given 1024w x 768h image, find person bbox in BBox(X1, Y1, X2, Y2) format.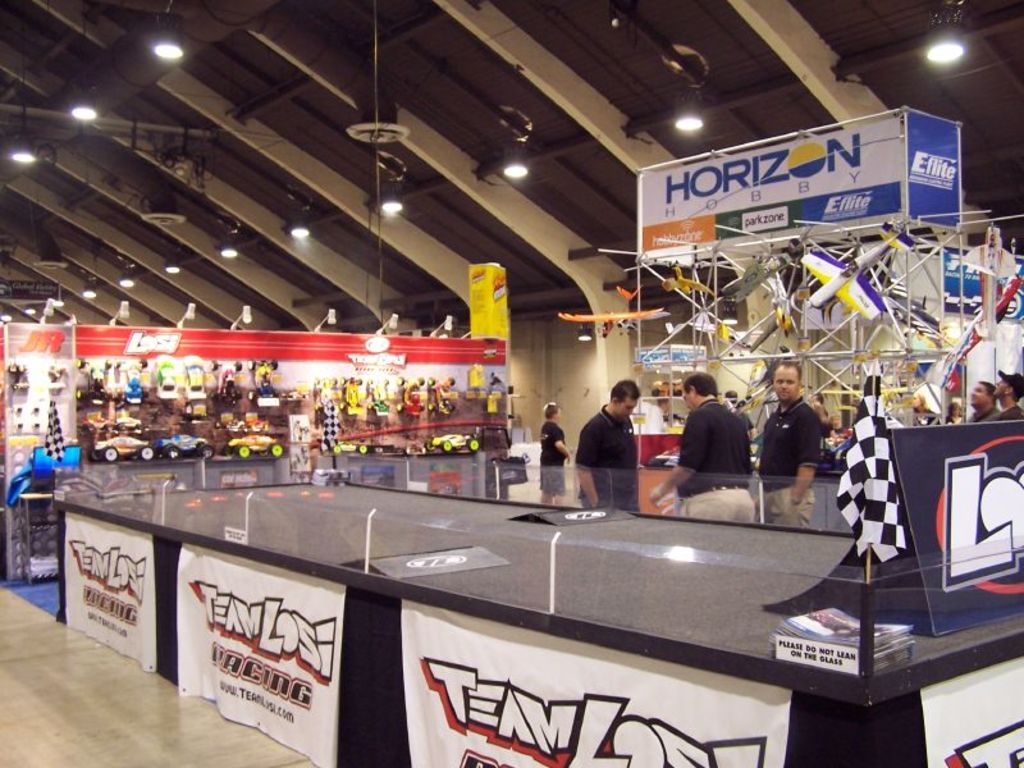
BBox(567, 378, 649, 515).
